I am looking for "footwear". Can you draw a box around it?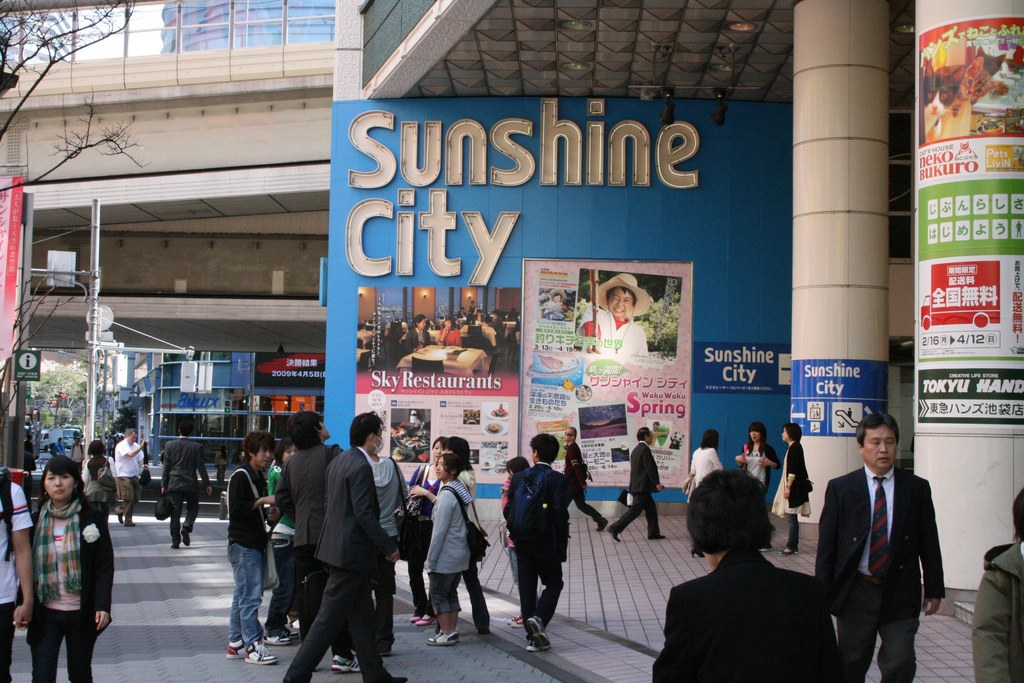
Sure, the bounding box is l=594, t=518, r=607, b=532.
